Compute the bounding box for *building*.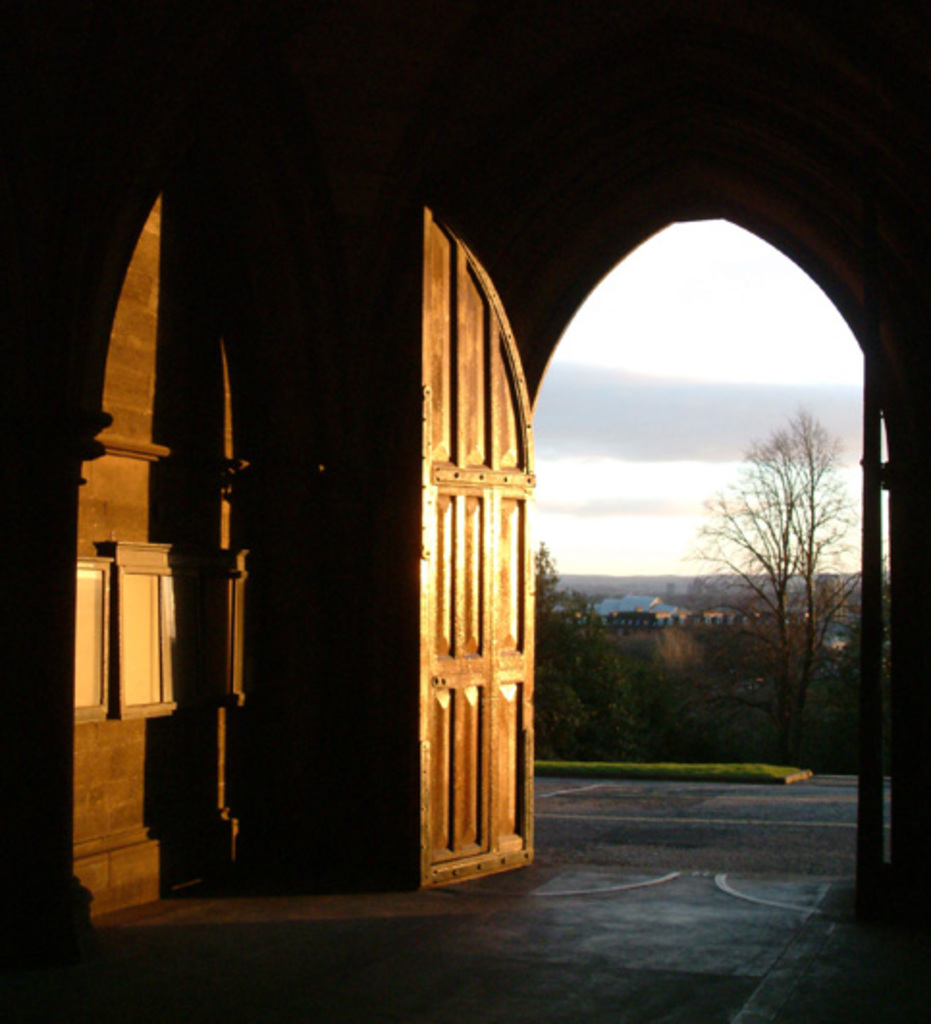
crop(0, 0, 929, 1022).
